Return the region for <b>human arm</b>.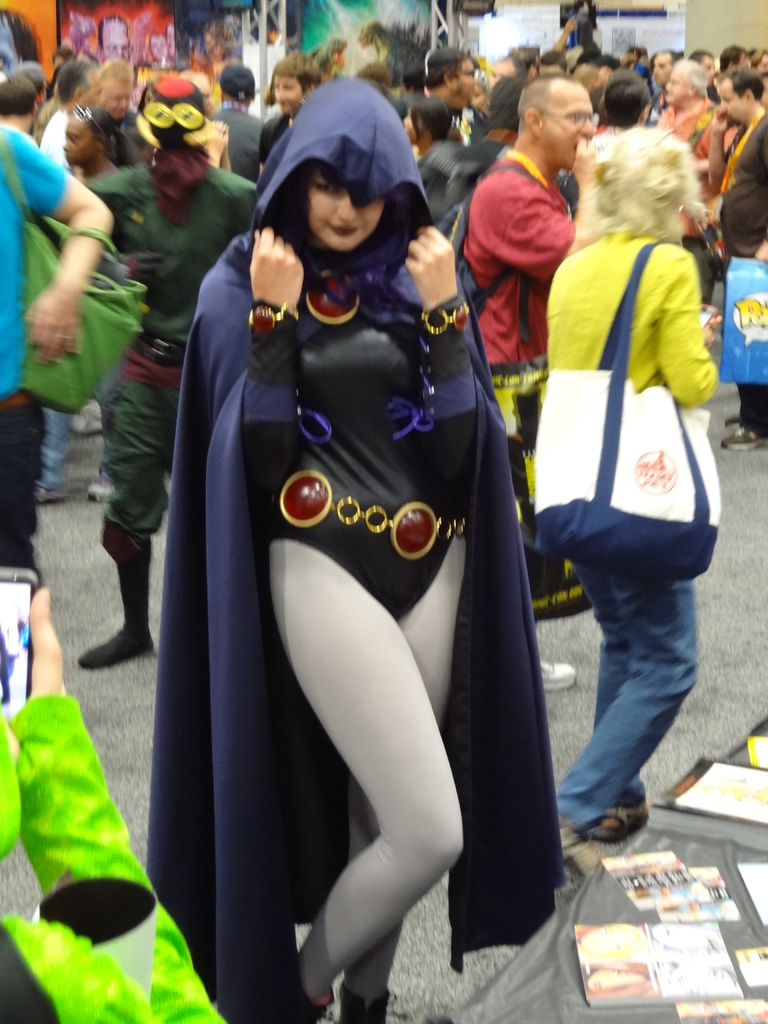
[x1=205, y1=116, x2=221, y2=166].
